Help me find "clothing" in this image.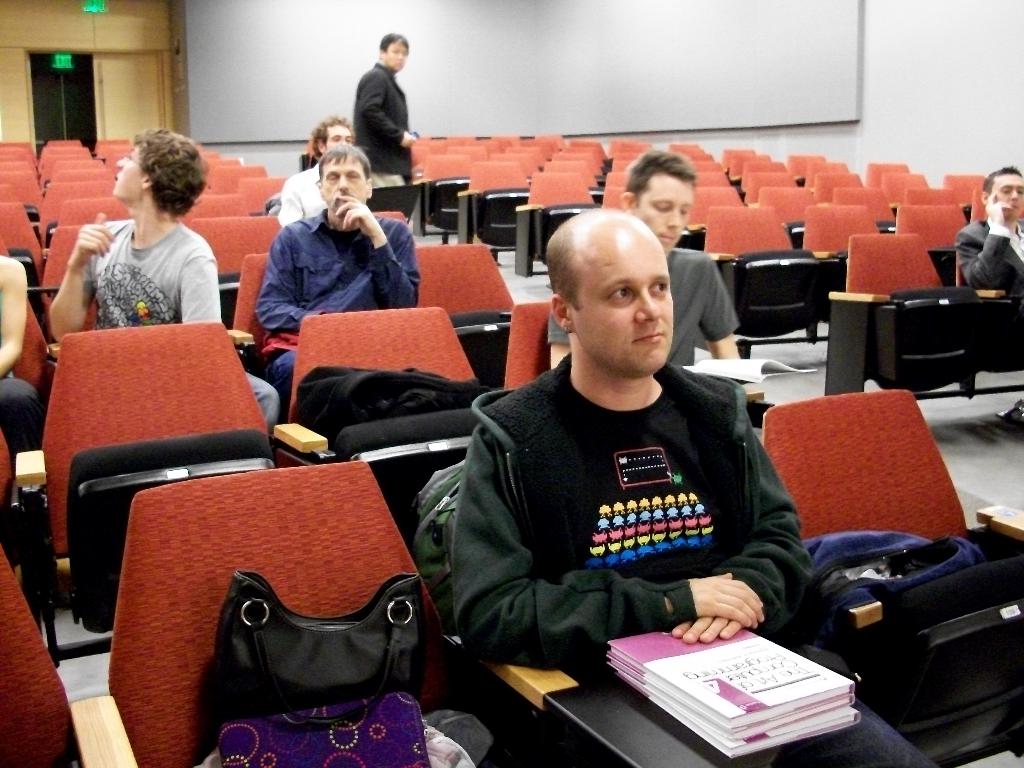
Found it: [x1=286, y1=216, x2=420, y2=367].
